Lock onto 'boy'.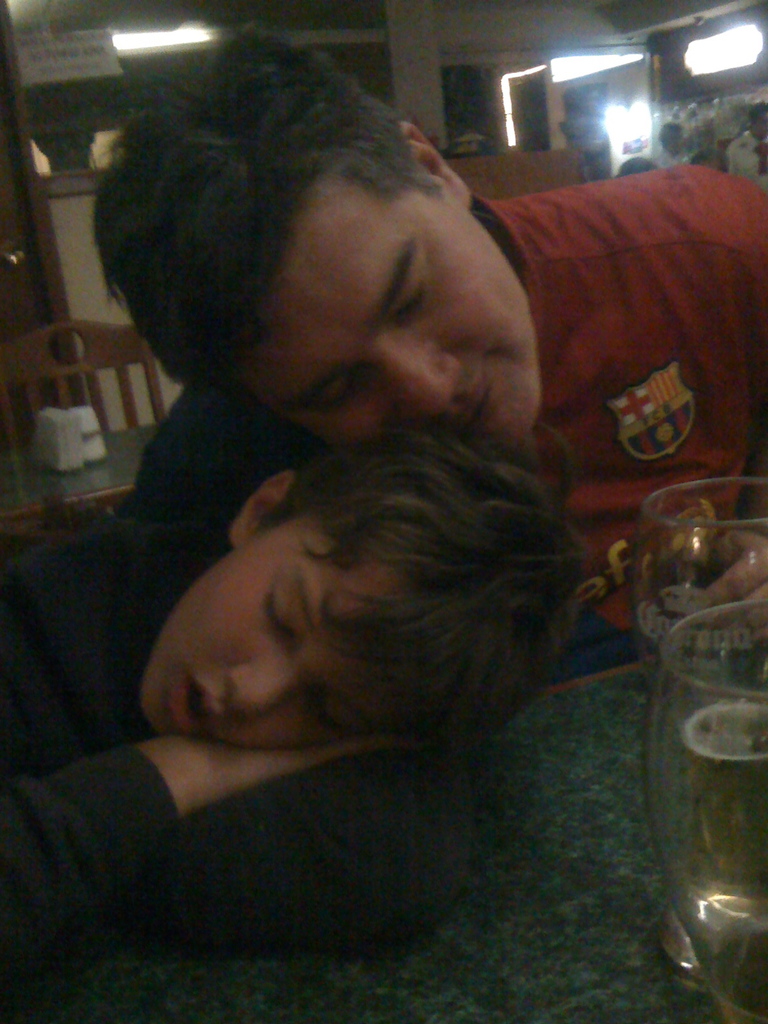
Locked: l=2, t=418, r=582, b=991.
